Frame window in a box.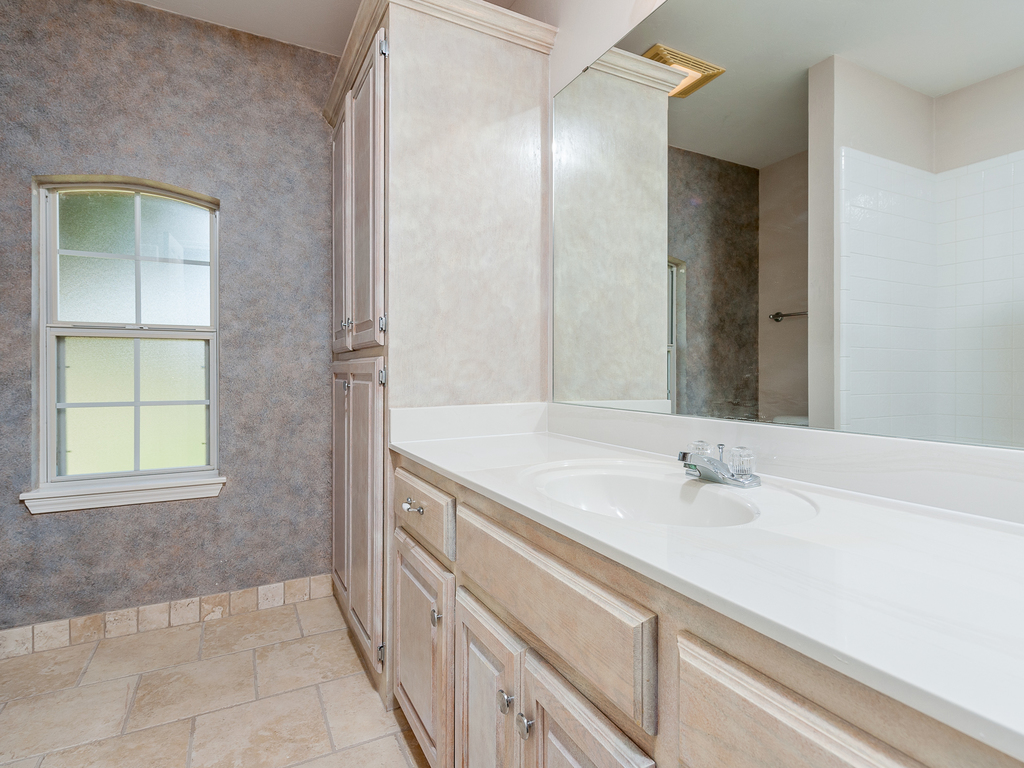
l=40, t=186, r=221, b=484.
